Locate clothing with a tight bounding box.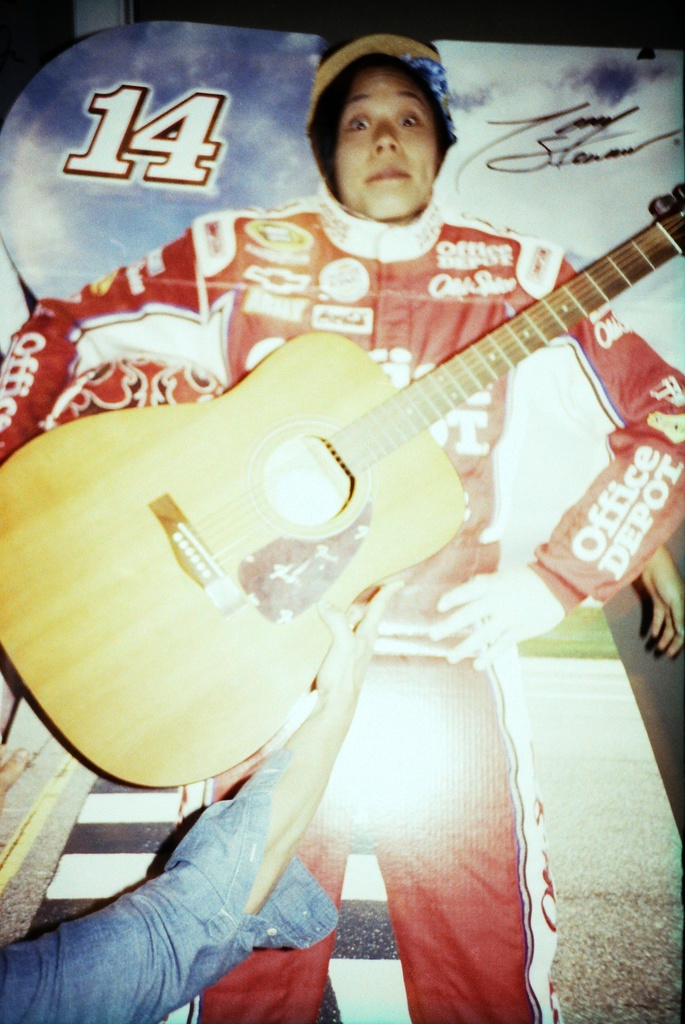
(x1=0, y1=189, x2=684, y2=1023).
